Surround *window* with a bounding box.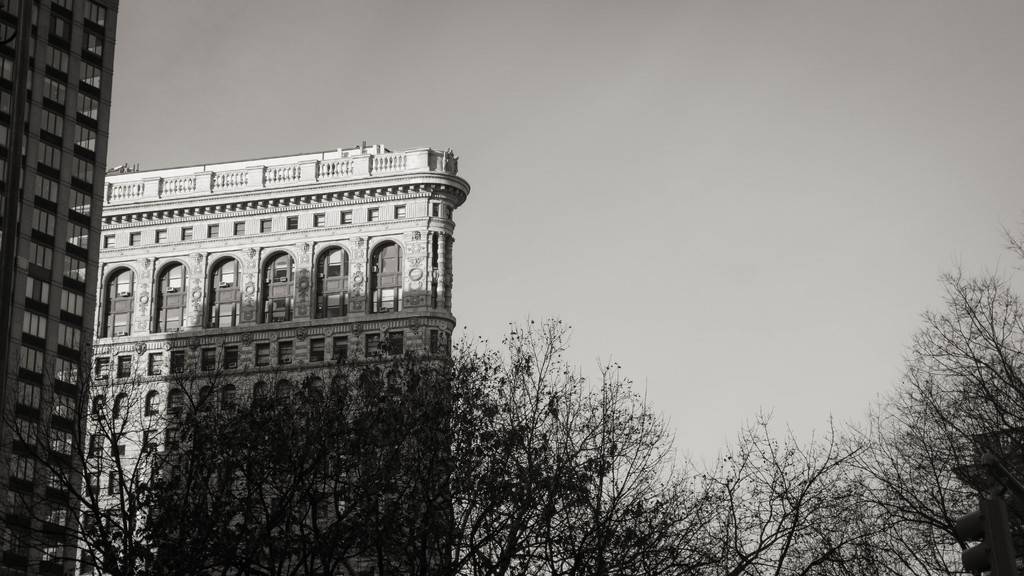
(left=201, top=342, right=218, bottom=370).
